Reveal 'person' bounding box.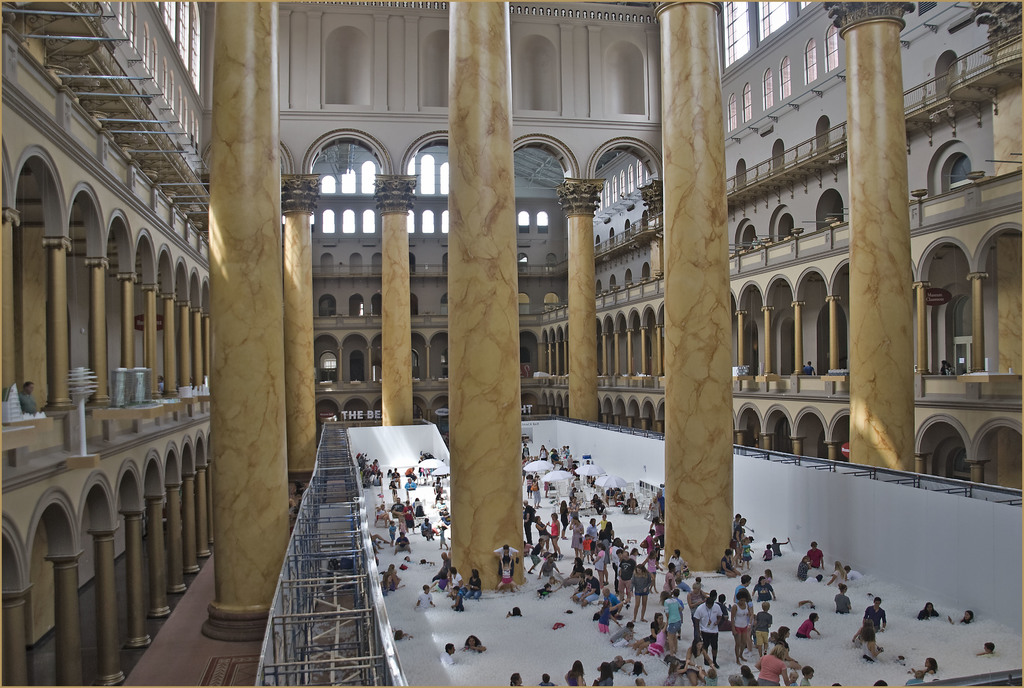
Revealed: (462,636,487,653).
